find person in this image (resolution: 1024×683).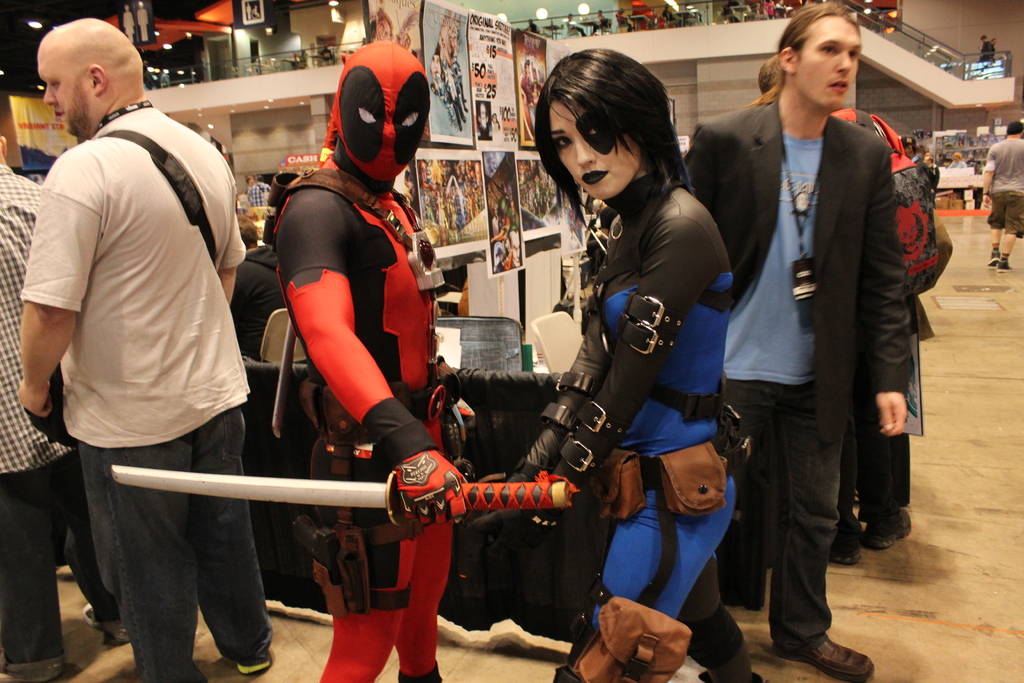
BBox(157, 64, 170, 86).
